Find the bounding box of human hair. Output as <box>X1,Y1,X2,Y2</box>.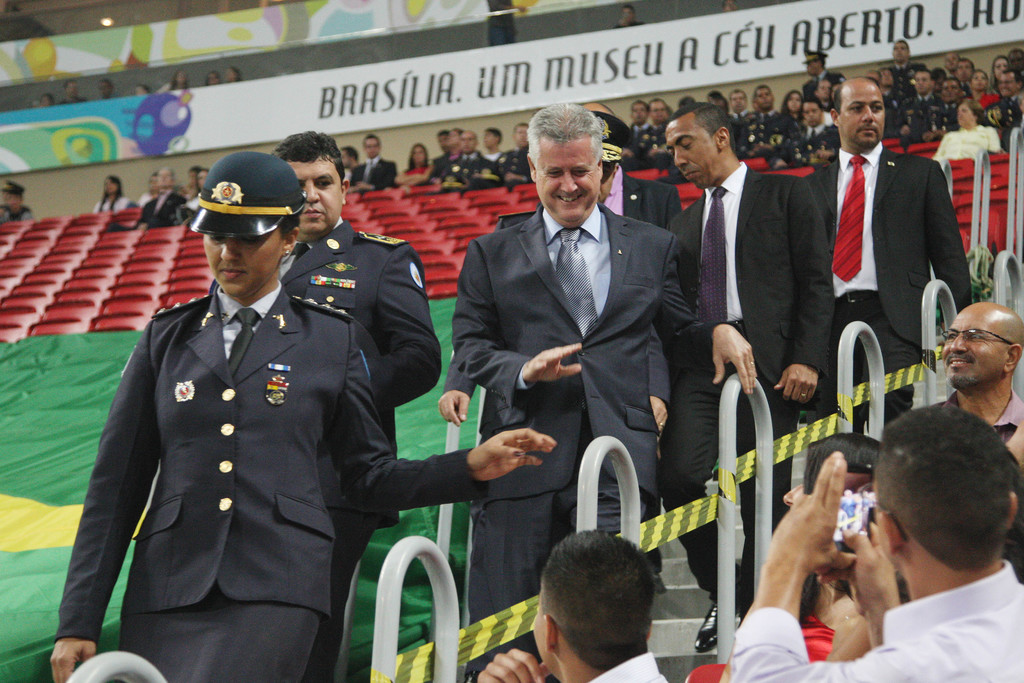
<box>631,99,650,115</box>.
